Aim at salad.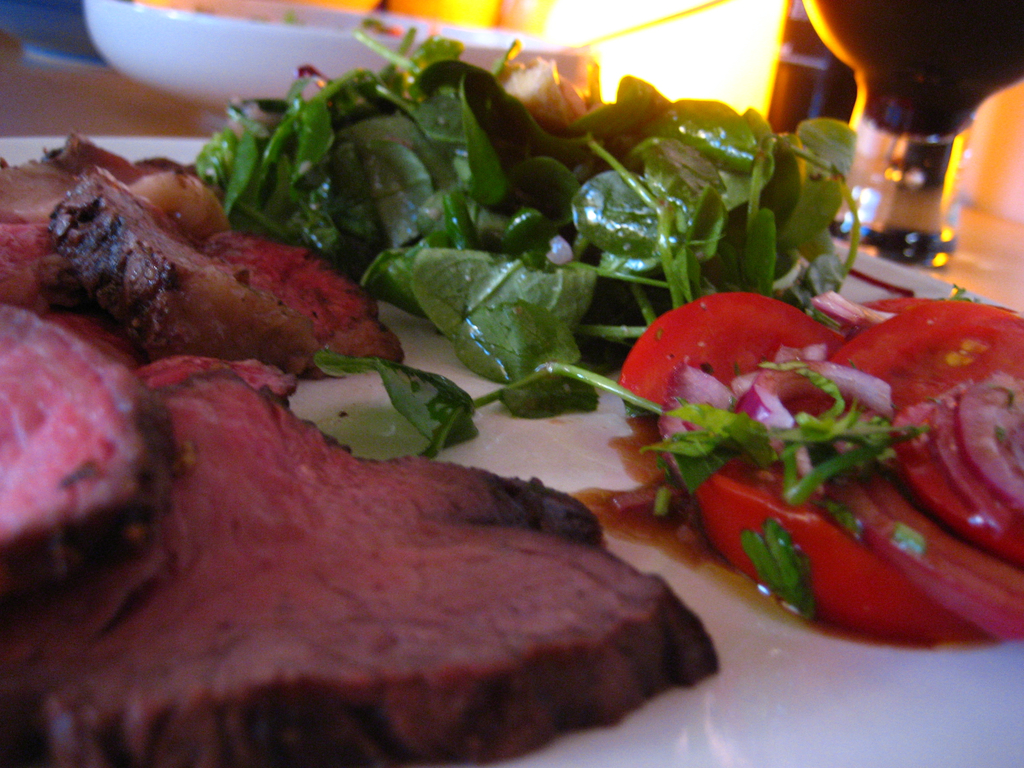
Aimed at 180:22:1023:669.
